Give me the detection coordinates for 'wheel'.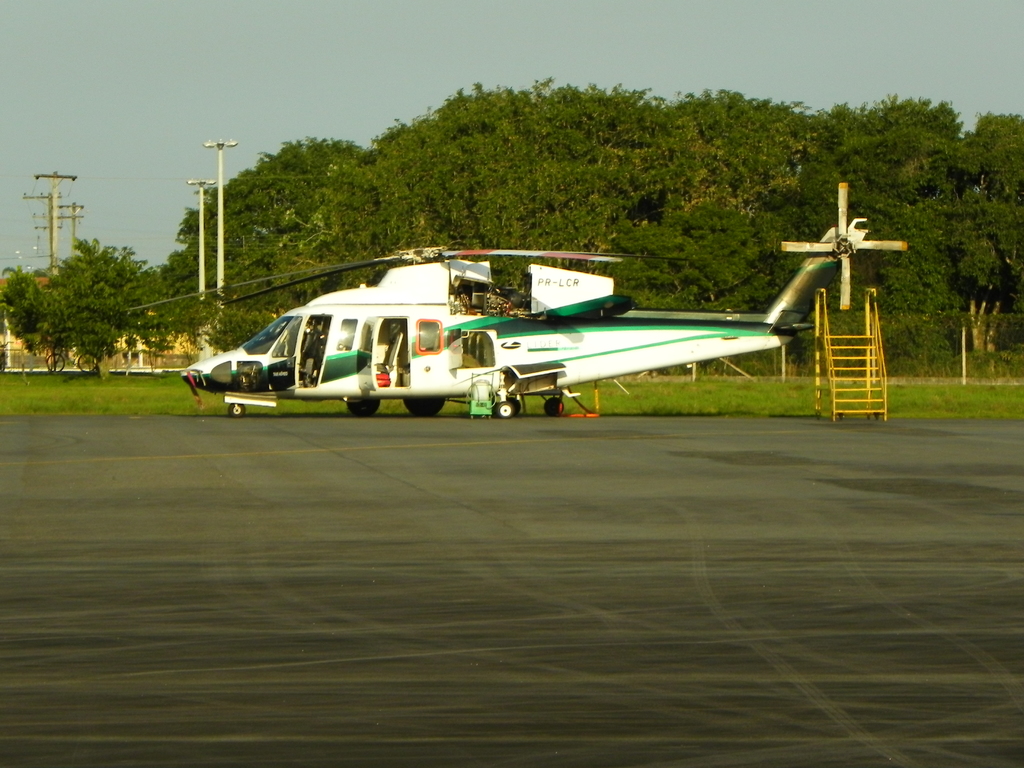
404,398,444,417.
